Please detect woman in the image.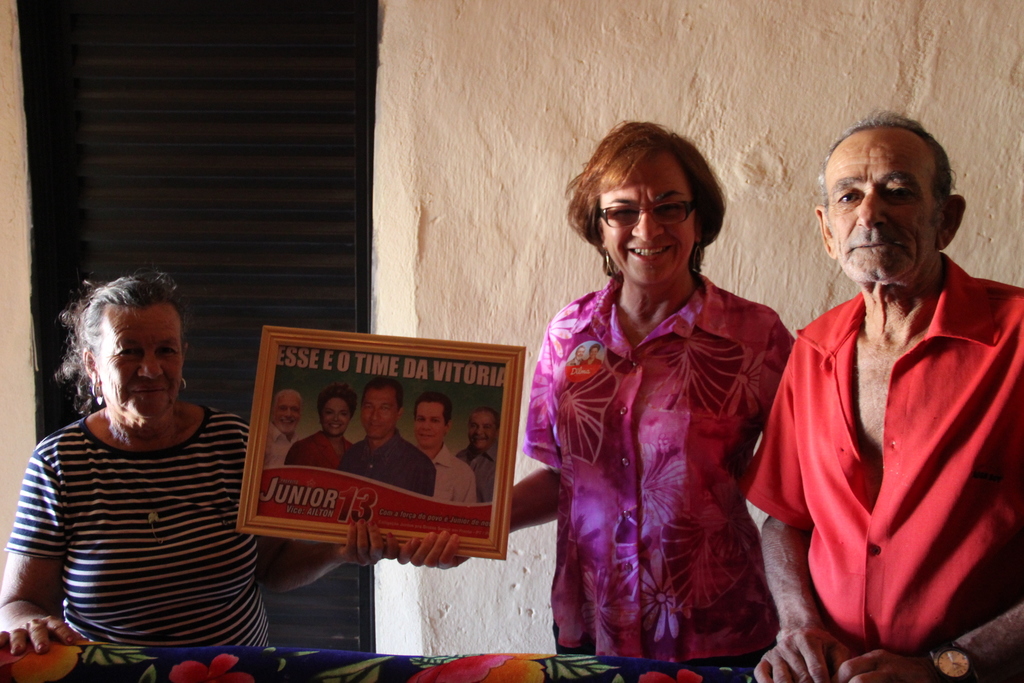
280:381:357:468.
